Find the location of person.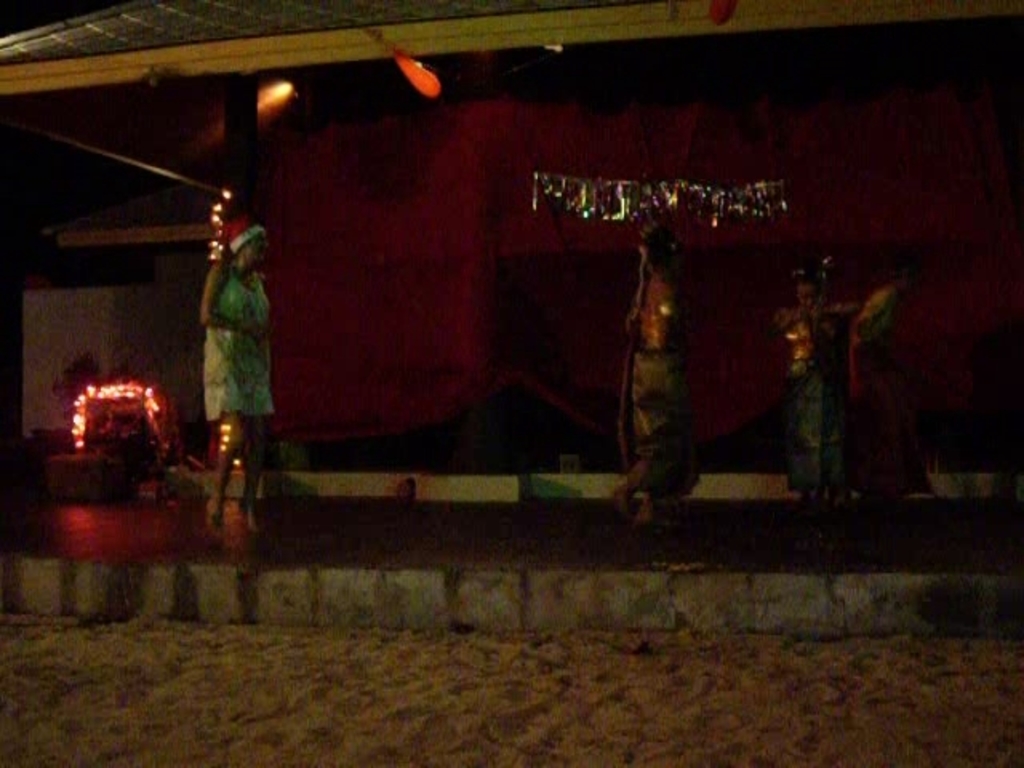
Location: 618/219/699/526.
